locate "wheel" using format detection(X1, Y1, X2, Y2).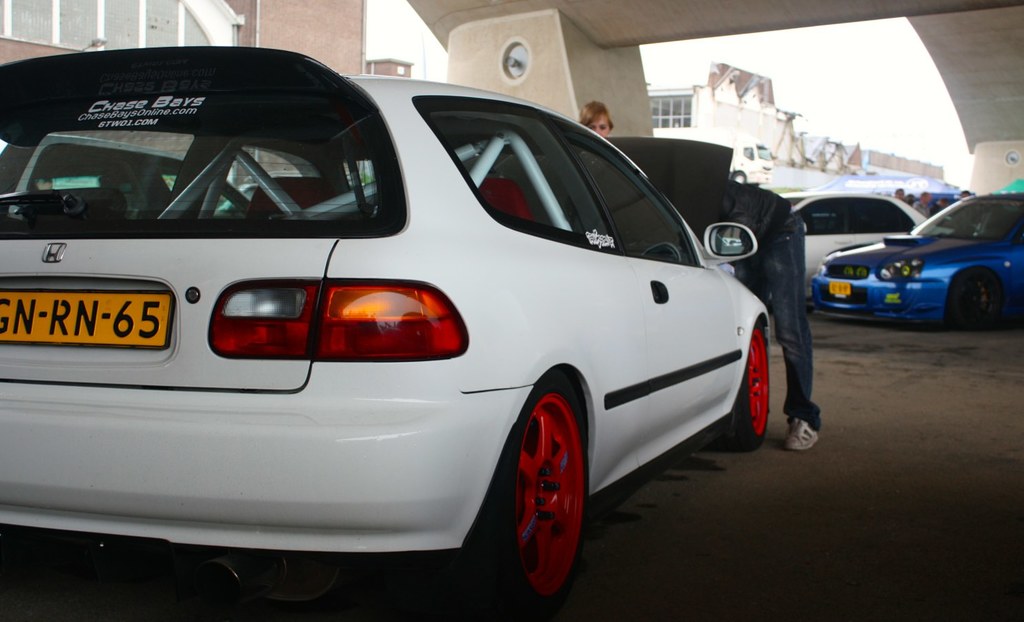
detection(950, 272, 1002, 324).
